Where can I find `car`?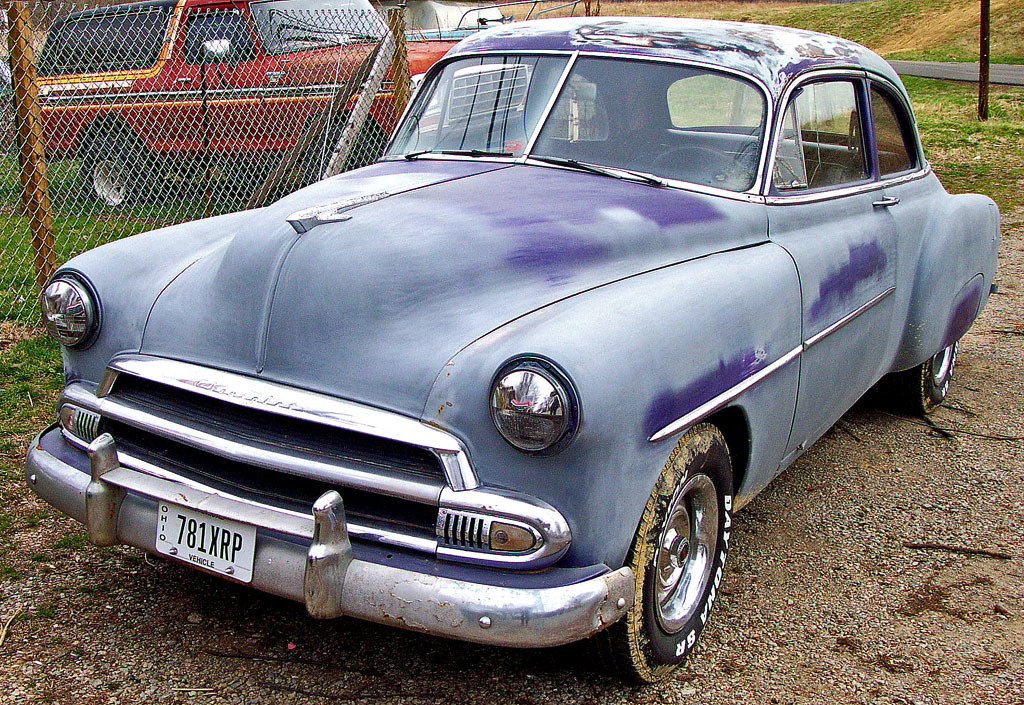
You can find it at 42, 0, 536, 210.
